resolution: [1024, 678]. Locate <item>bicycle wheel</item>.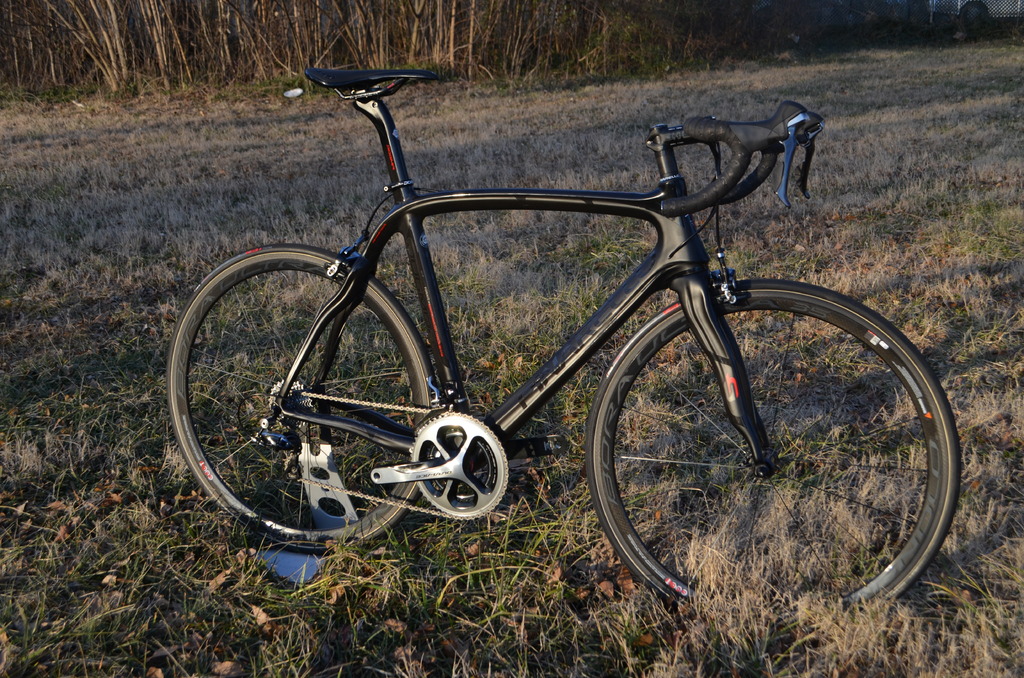
<box>573,272,947,631</box>.
